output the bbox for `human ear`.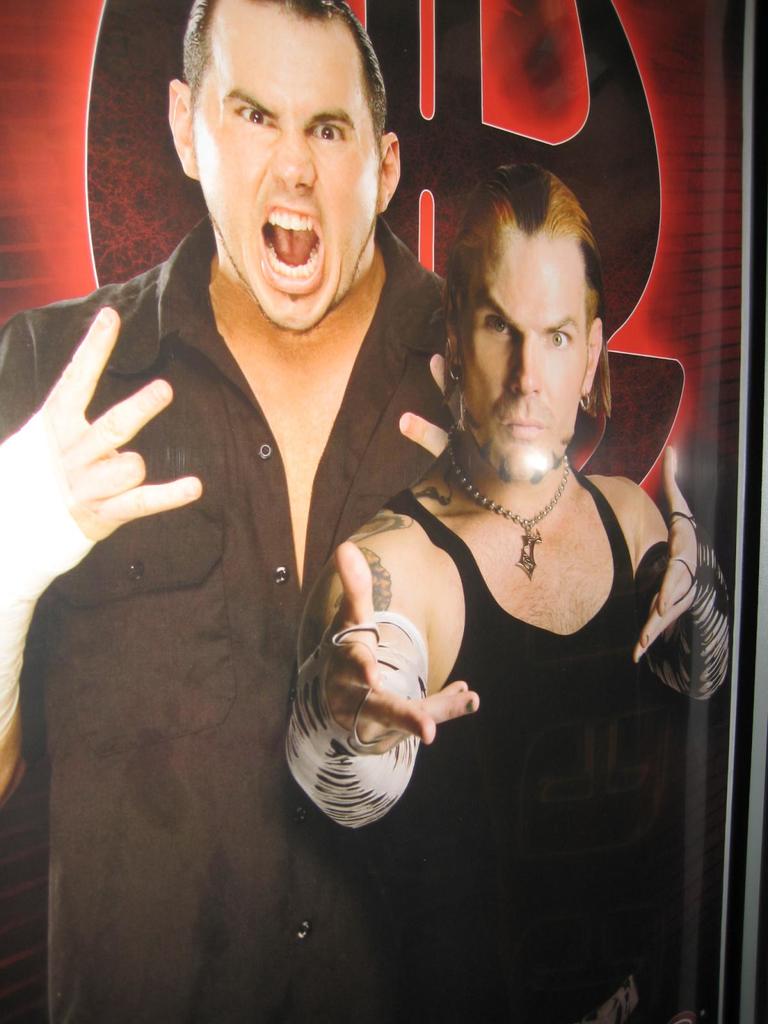
[left=584, top=321, right=604, bottom=397].
